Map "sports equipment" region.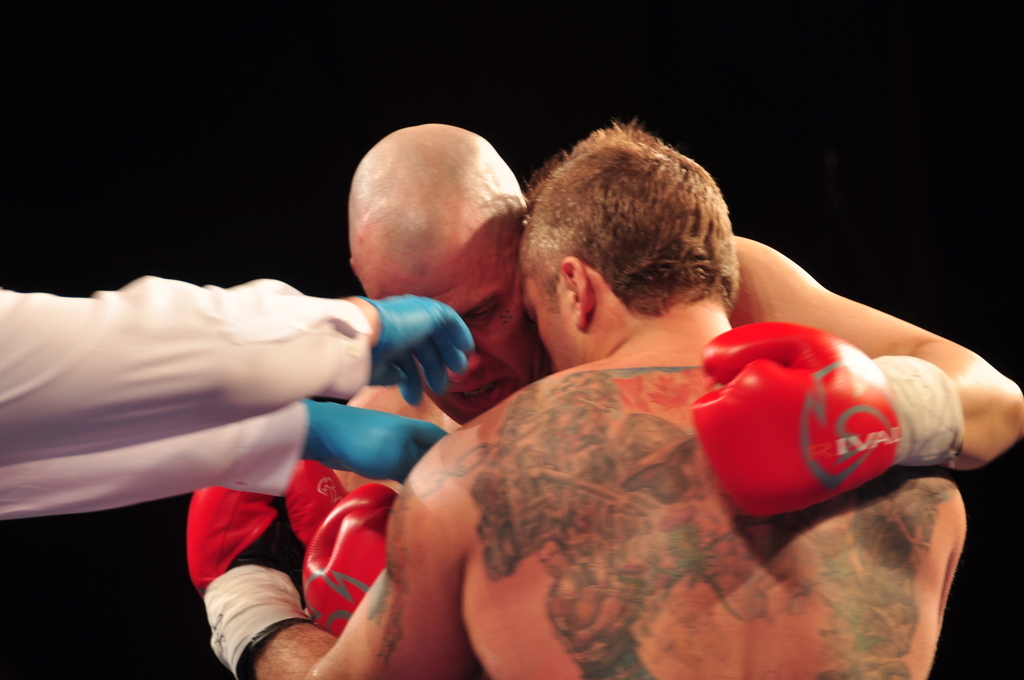
Mapped to {"left": 685, "top": 322, "right": 965, "bottom": 517}.
